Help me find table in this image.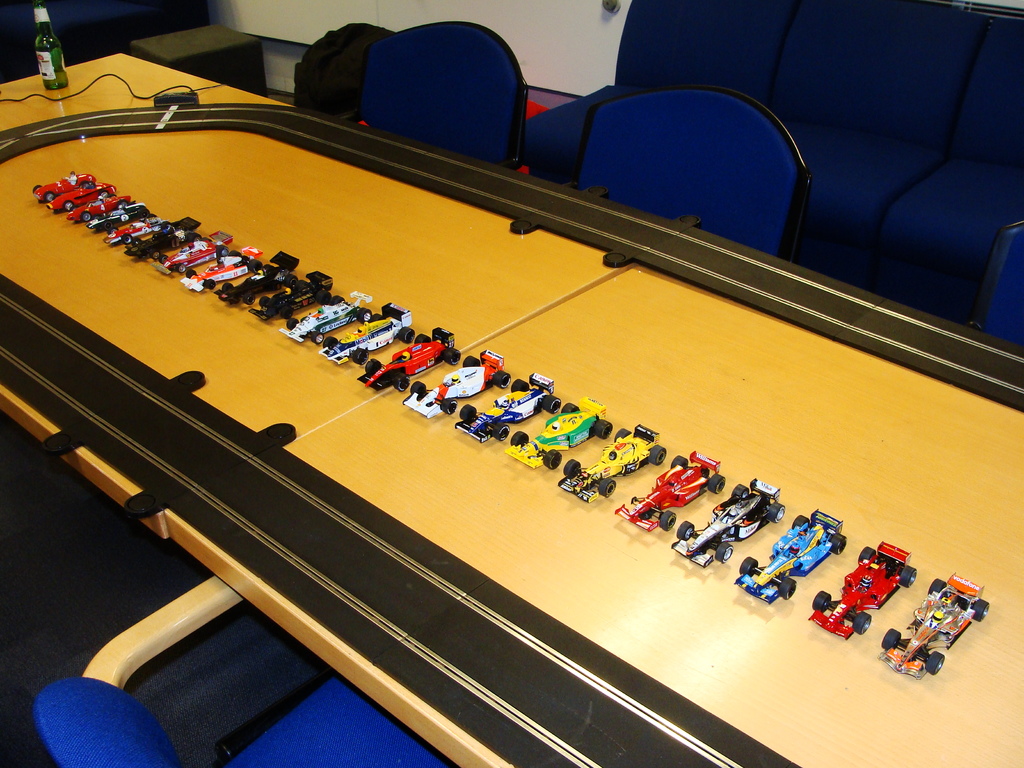
Found it: {"left": 0, "top": 74, "right": 988, "bottom": 767}.
